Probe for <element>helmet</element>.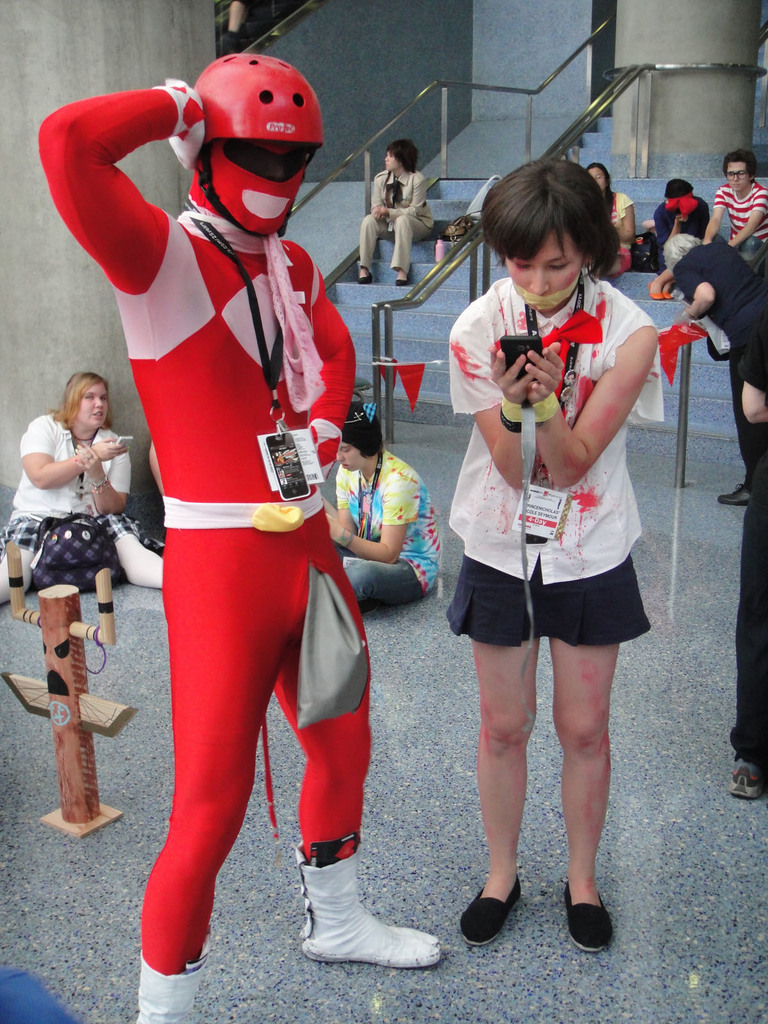
Probe result: x1=173, y1=42, x2=325, y2=221.
